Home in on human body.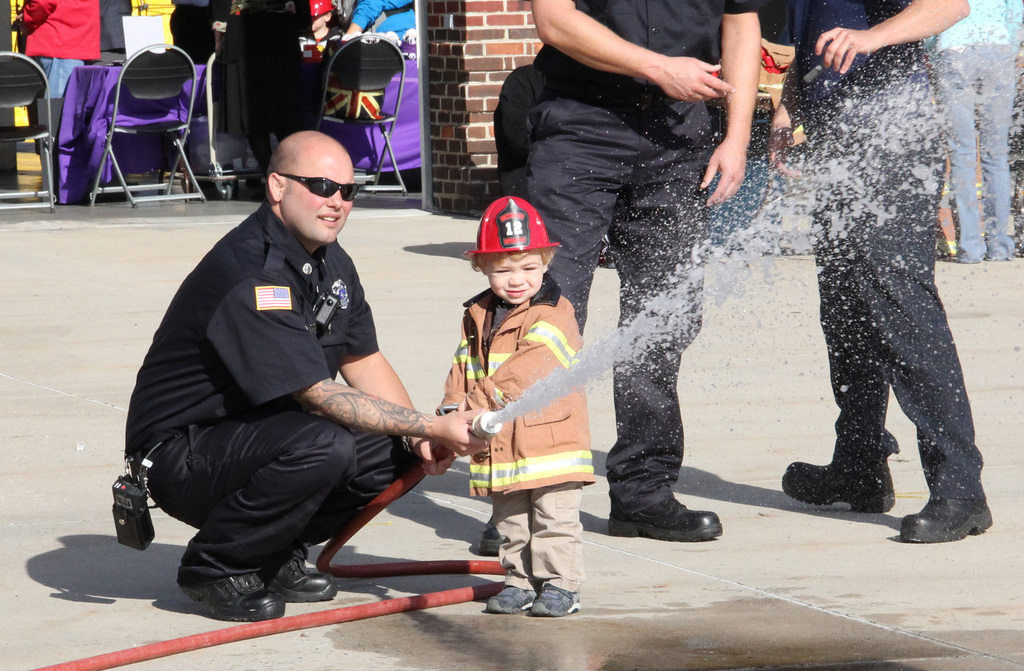
Homed in at x1=415, y1=190, x2=595, y2=618.
